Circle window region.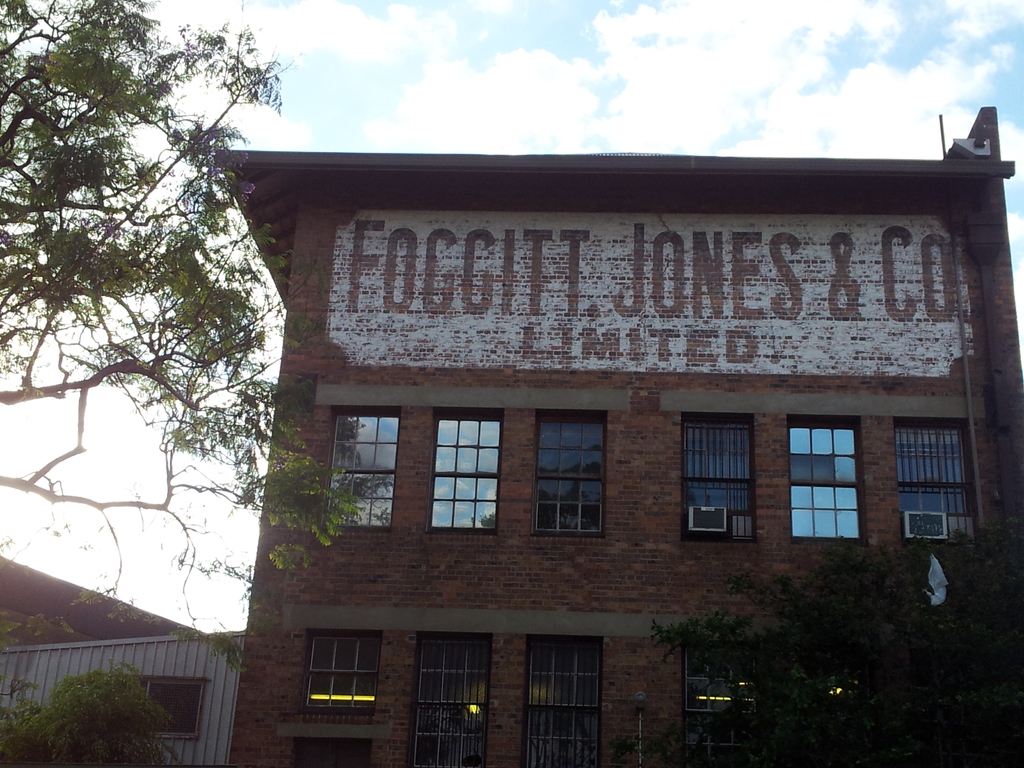
Region: locate(895, 422, 975, 542).
